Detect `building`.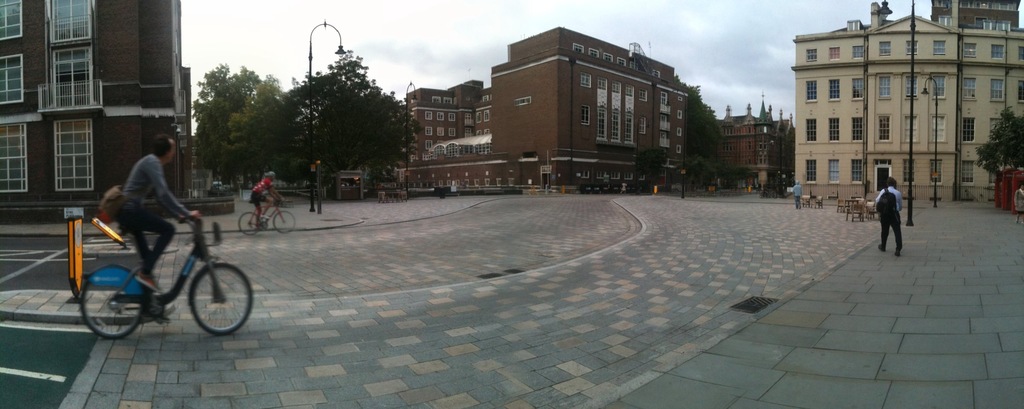
Detected at l=0, t=0, r=196, b=219.
